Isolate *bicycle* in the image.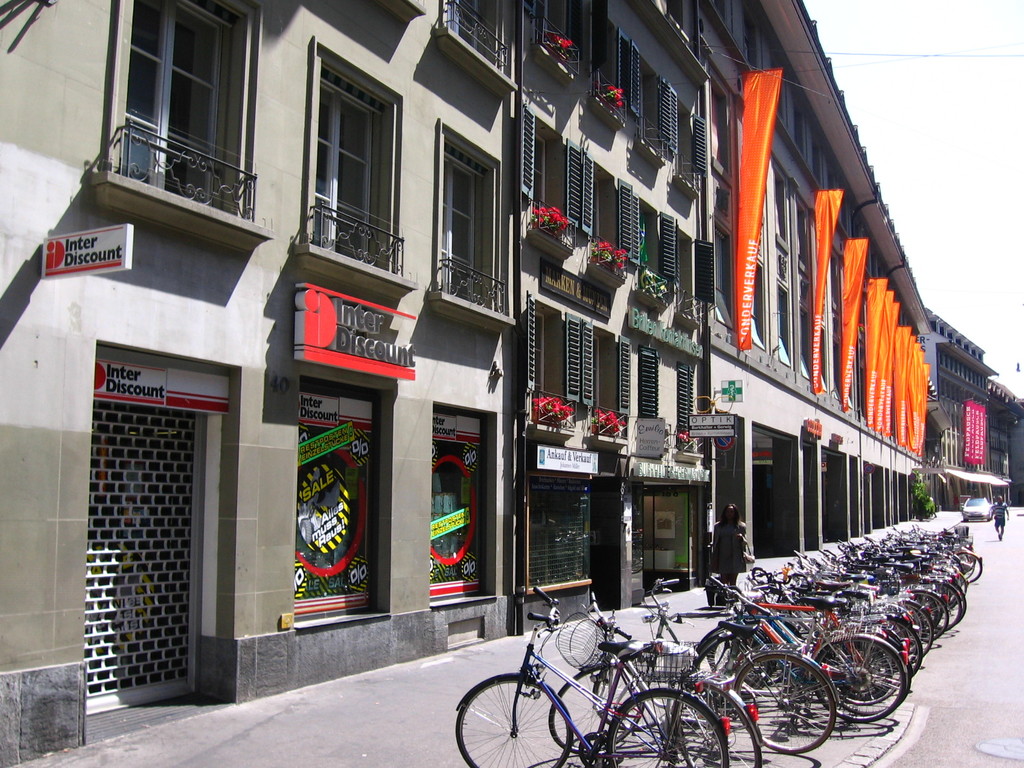
Isolated region: locate(867, 538, 957, 590).
